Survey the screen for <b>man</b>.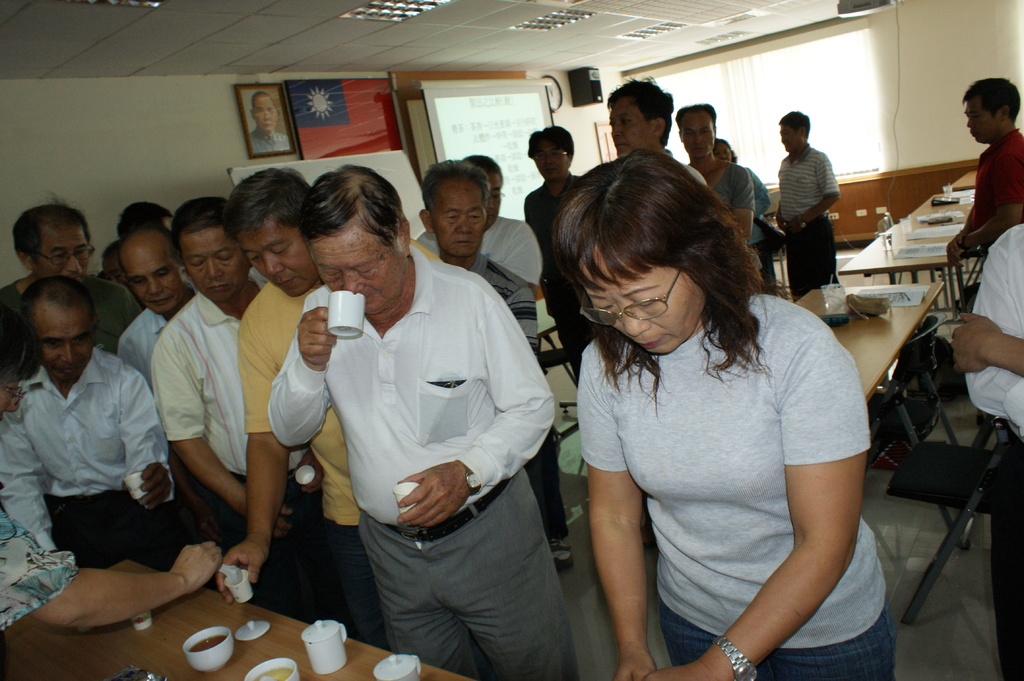
Survey found: l=196, t=162, r=484, b=642.
